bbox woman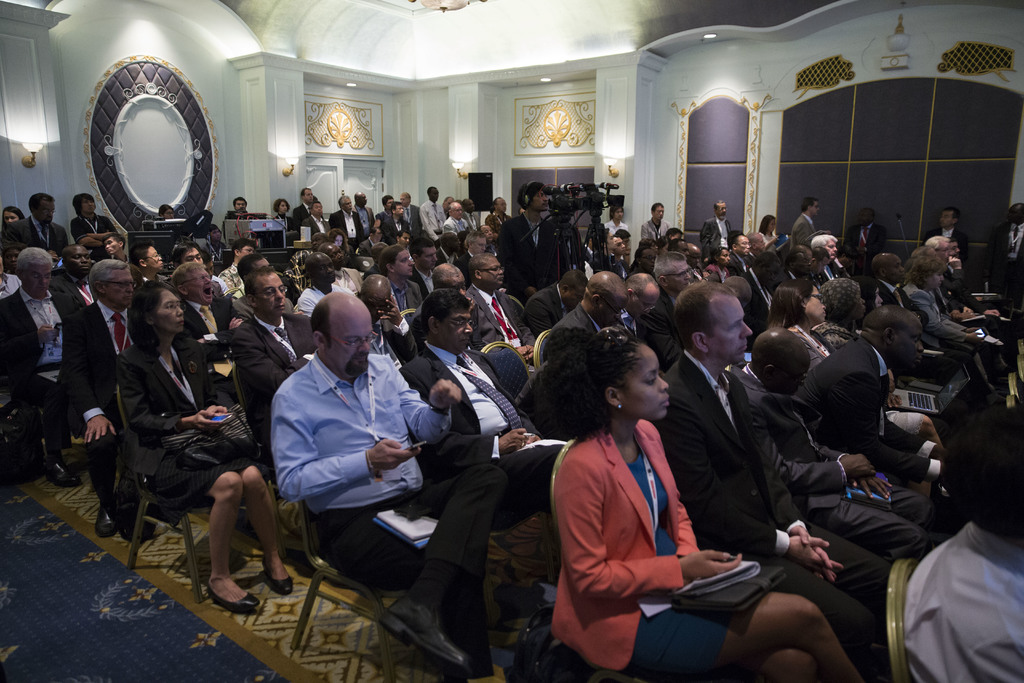
273, 199, 300, 236
